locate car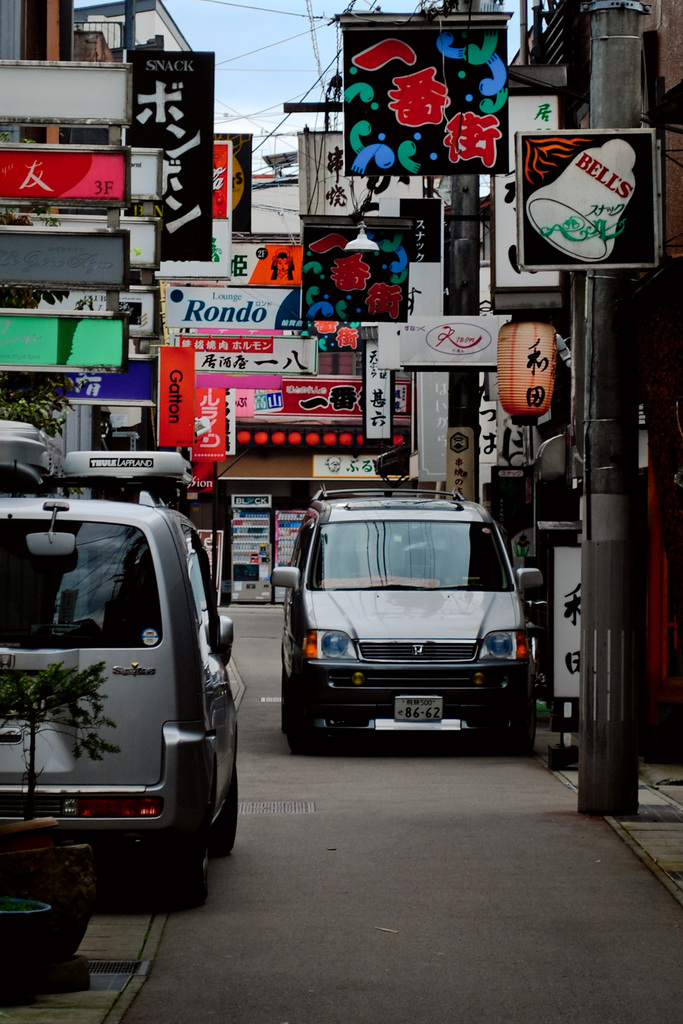
Rect(274, 482, 547, 742)
